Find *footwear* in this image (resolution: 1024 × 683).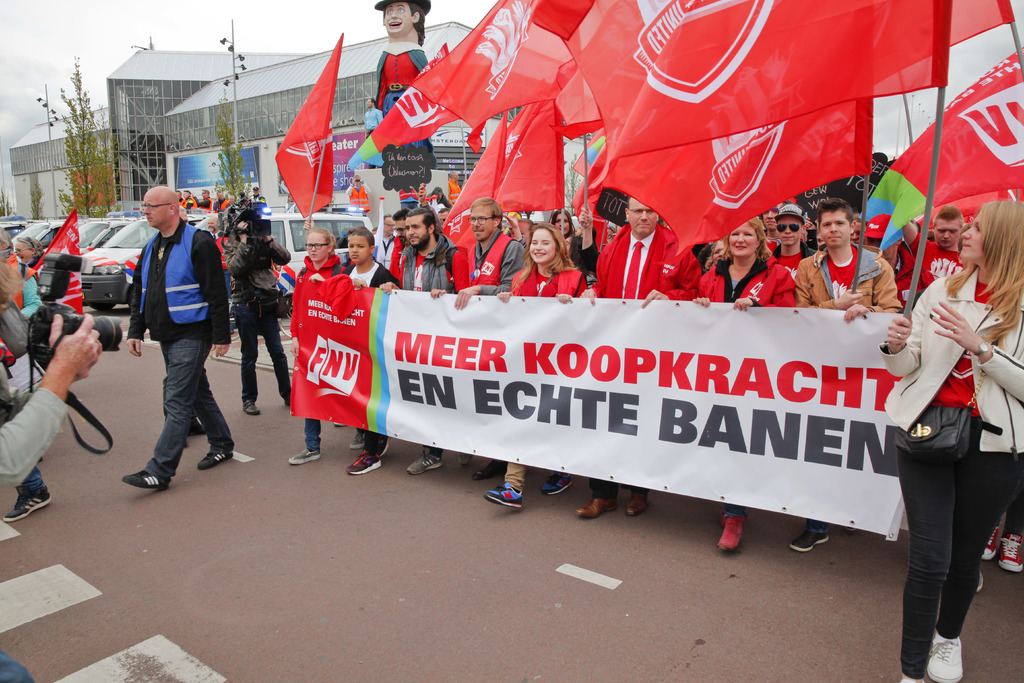
rect(409, 449, 440, 477).
